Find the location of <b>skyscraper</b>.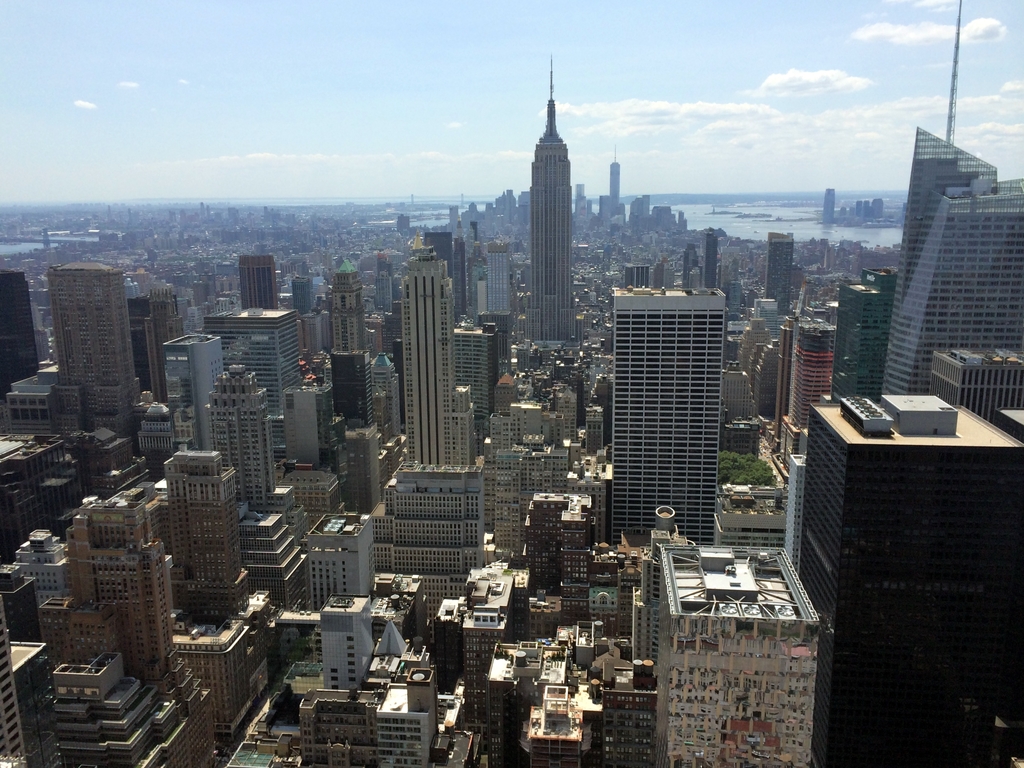
Location: BBox(775, 234, 796, 323).
